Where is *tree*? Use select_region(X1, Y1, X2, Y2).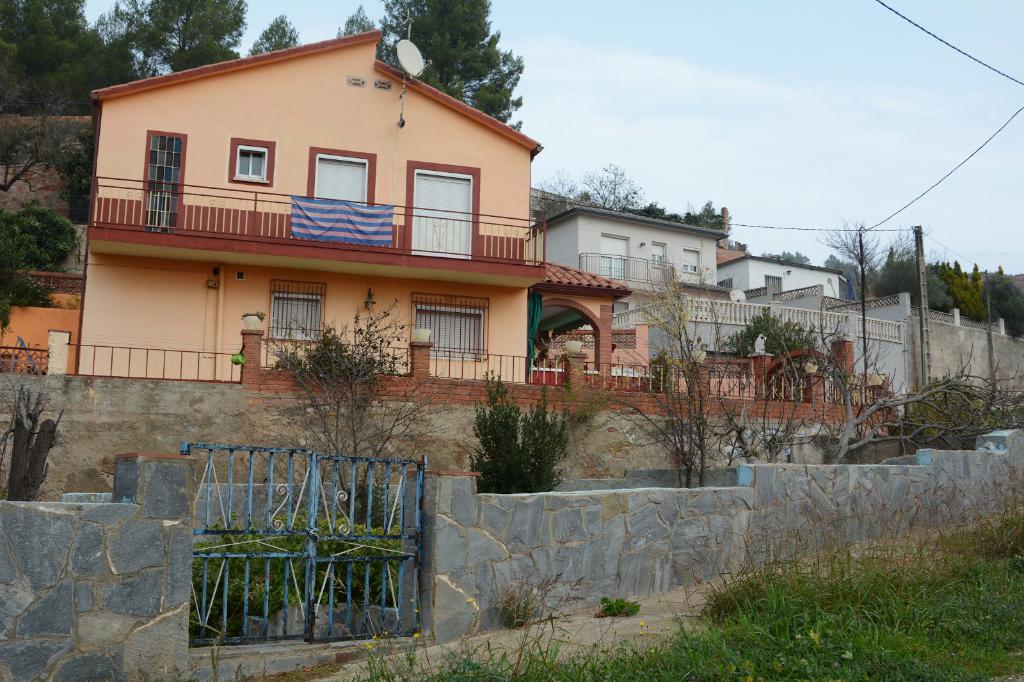
select_region(247, 13, 305, 56).
